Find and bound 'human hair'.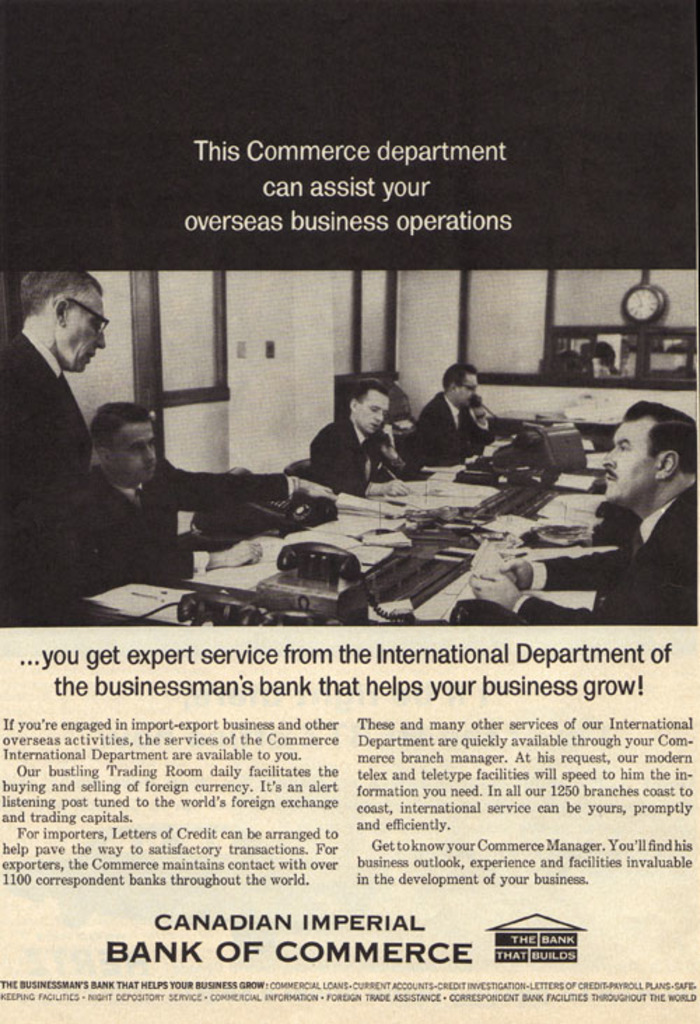
Bound: (353, 371, 392, 403).
